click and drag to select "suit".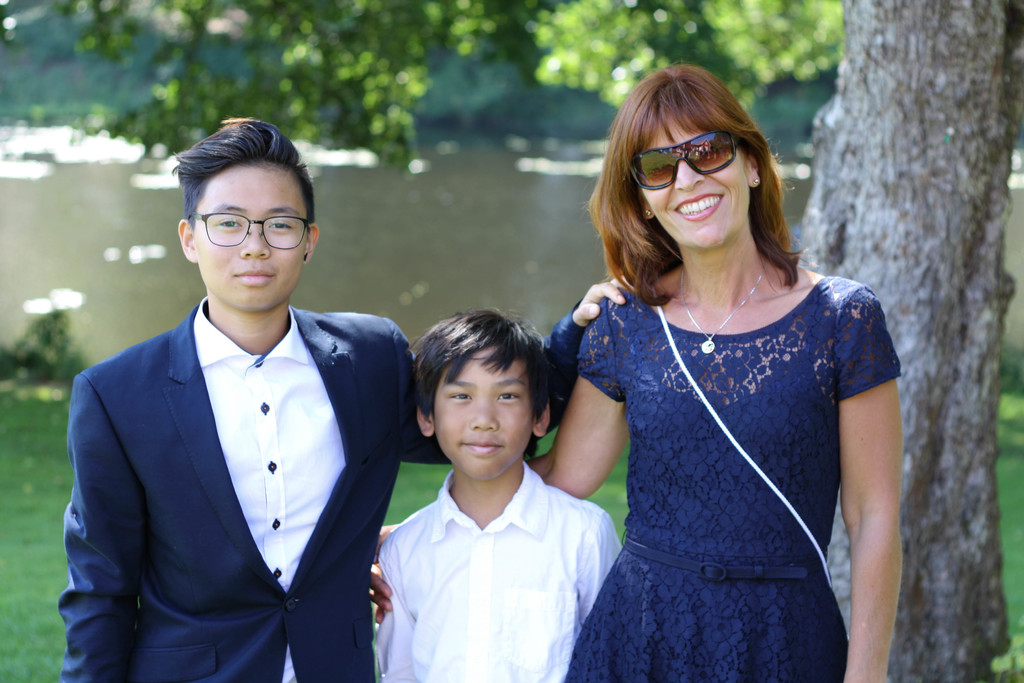
Selection: select_region(42, 157, 396, 655).
